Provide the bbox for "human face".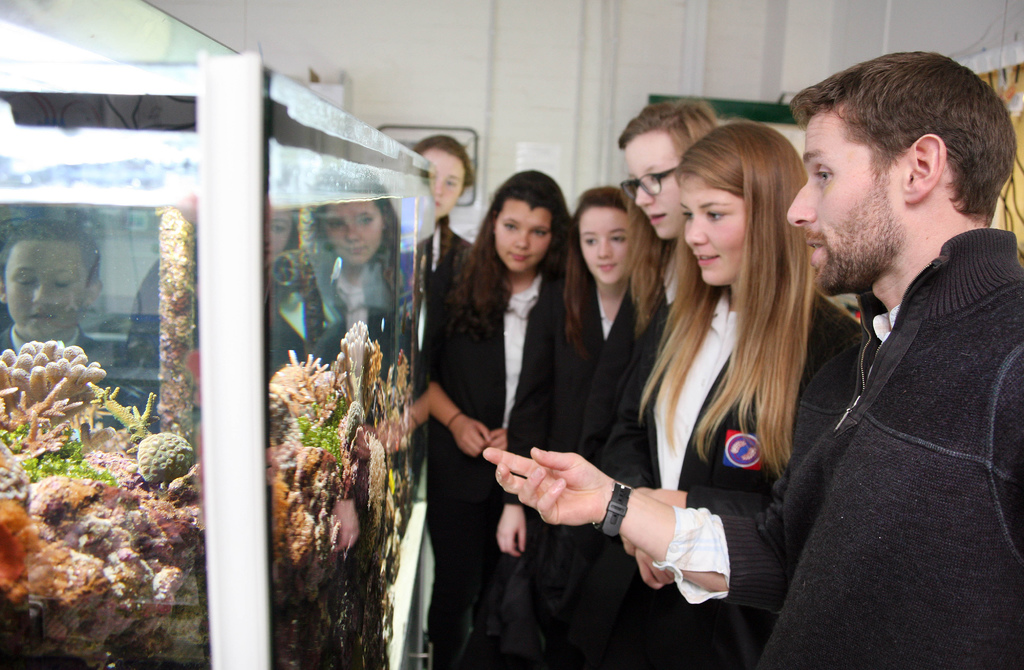
bbox(3, 233, 92, 340).
